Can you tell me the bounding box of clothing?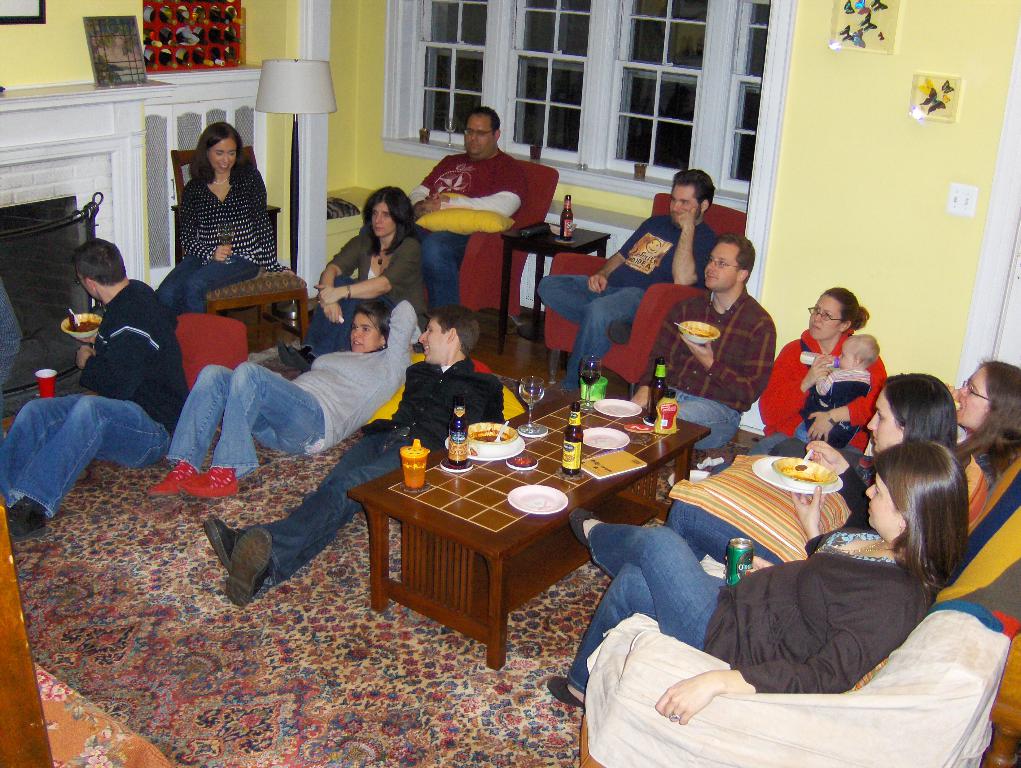
[246,347,507,580].
